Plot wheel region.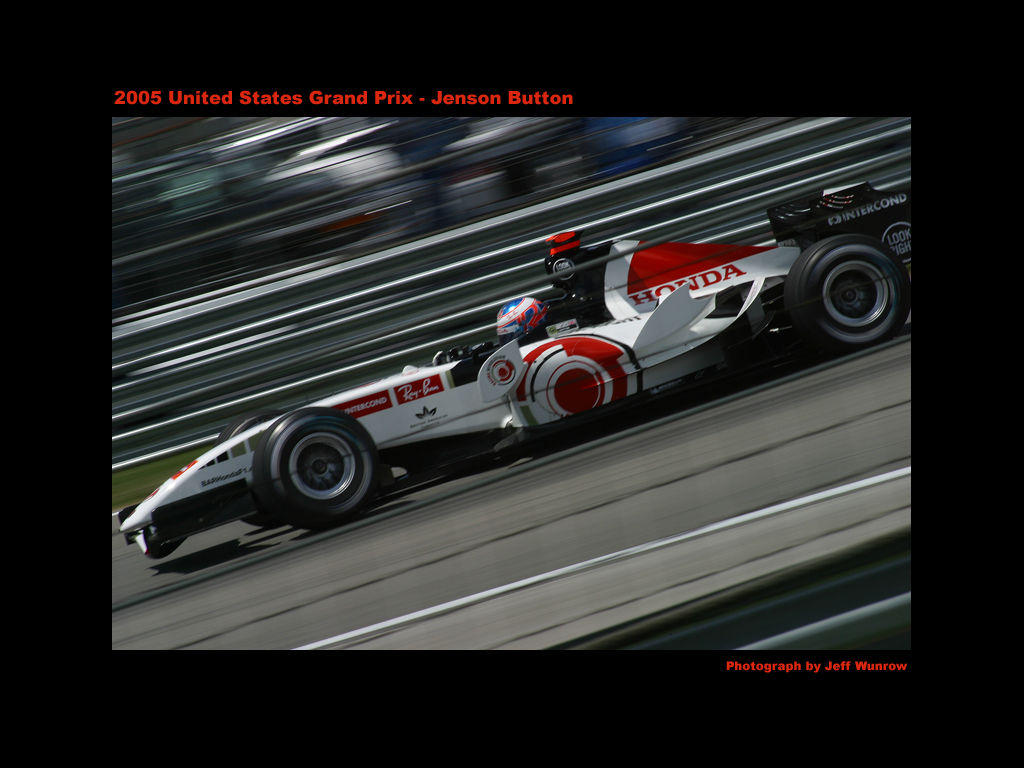
Plotted at (left=245, top=417, right=371, bottom=524).
